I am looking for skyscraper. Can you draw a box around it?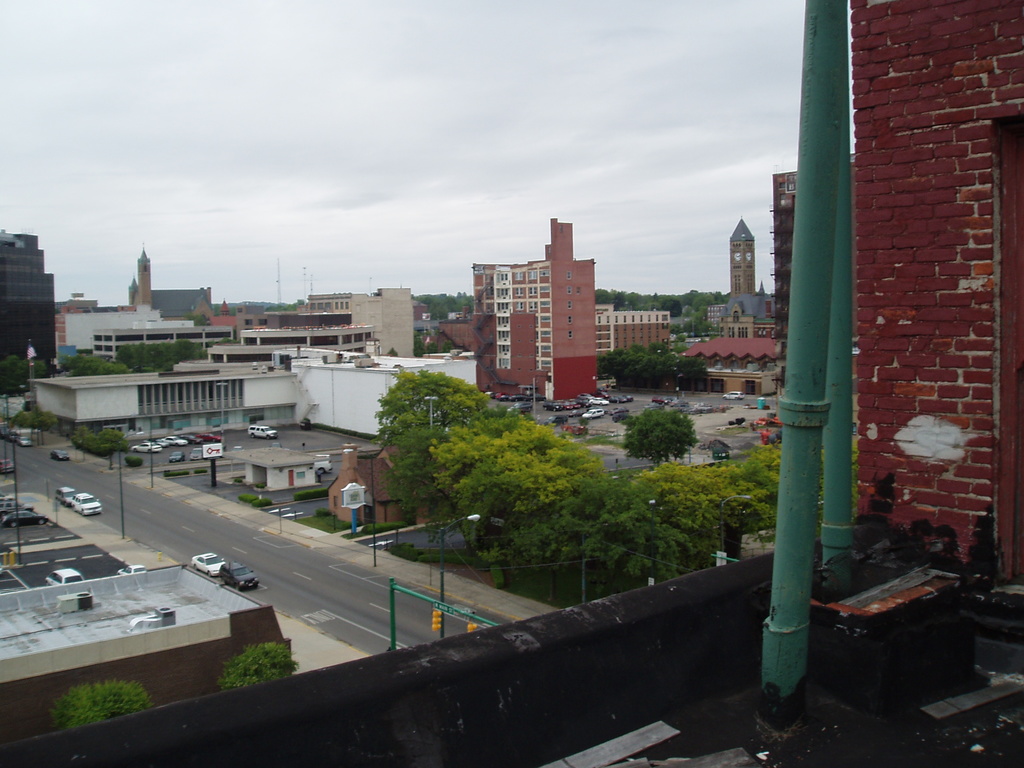
Sure, the bounding box is [left=727, top=210, right=756, bottom=295].
